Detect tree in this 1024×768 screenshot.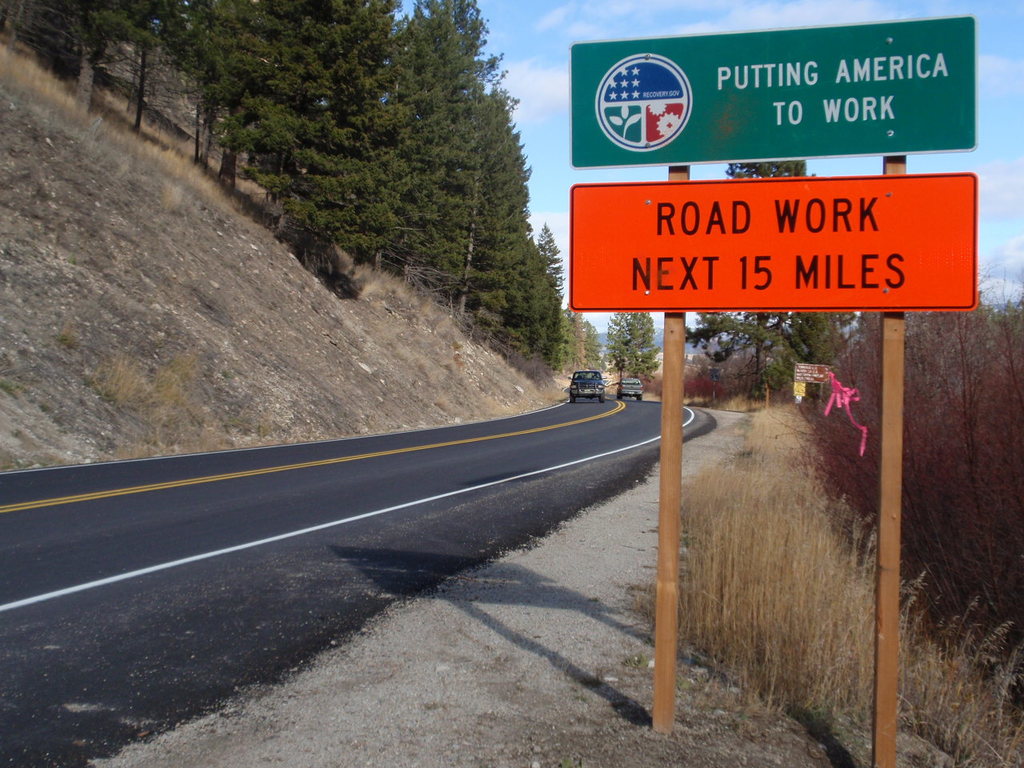
Detection: BBox(558, 310, 572, 368).
